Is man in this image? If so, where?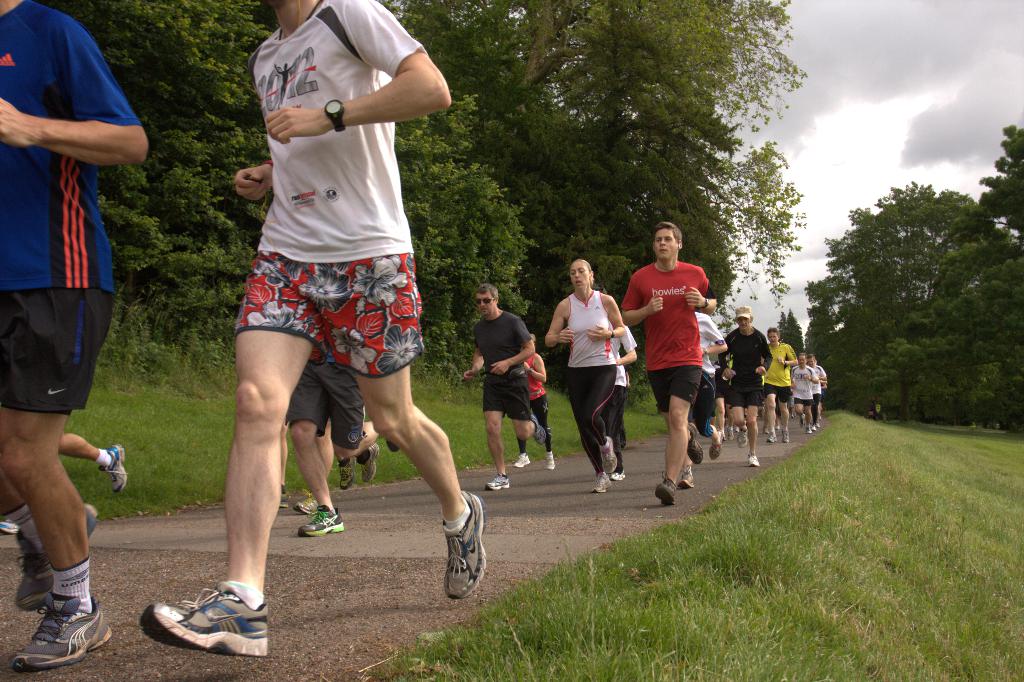
Yes, at BBox(621, 224, 719, 505).
